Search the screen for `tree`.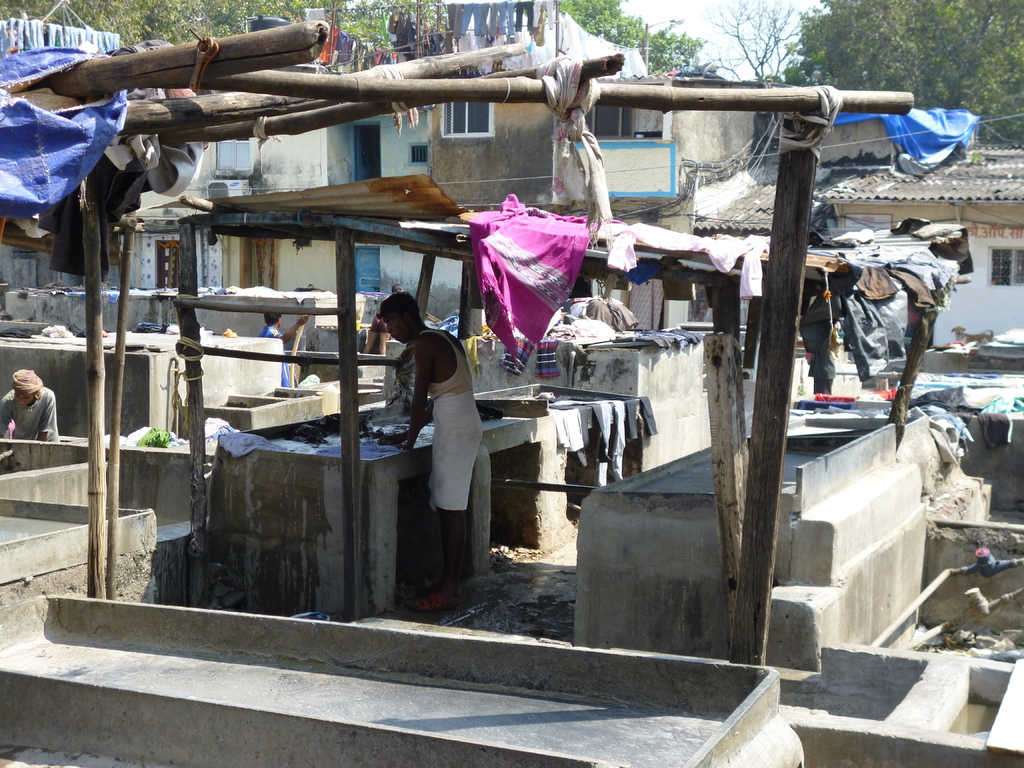
Found at select_region(626, 15, 707, 77).
